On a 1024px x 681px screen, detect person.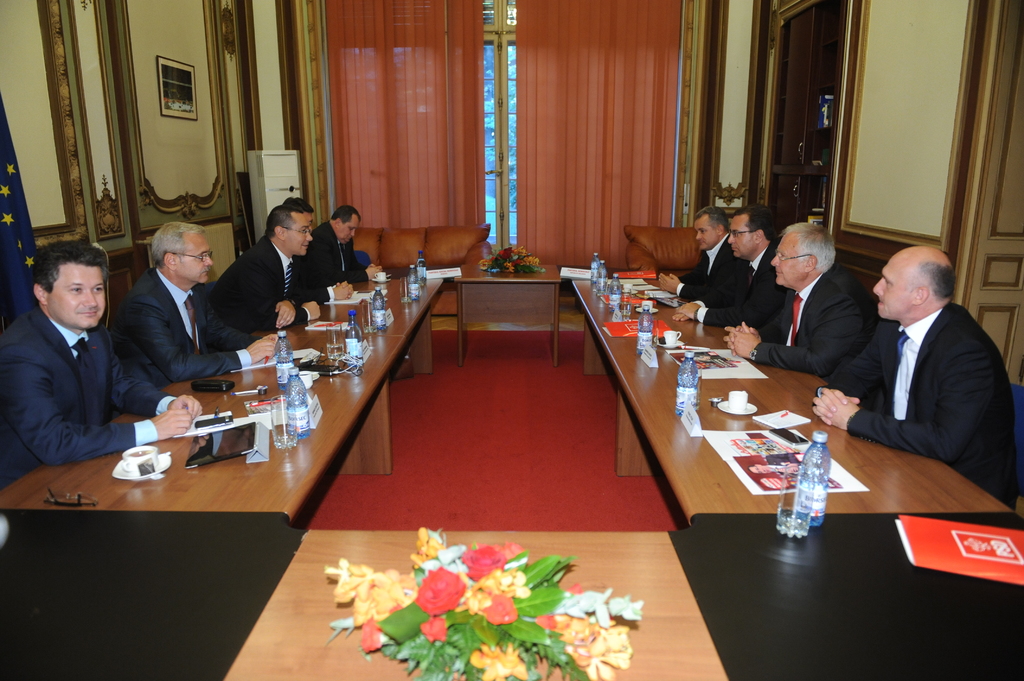
808, 239, 1023, 511.
